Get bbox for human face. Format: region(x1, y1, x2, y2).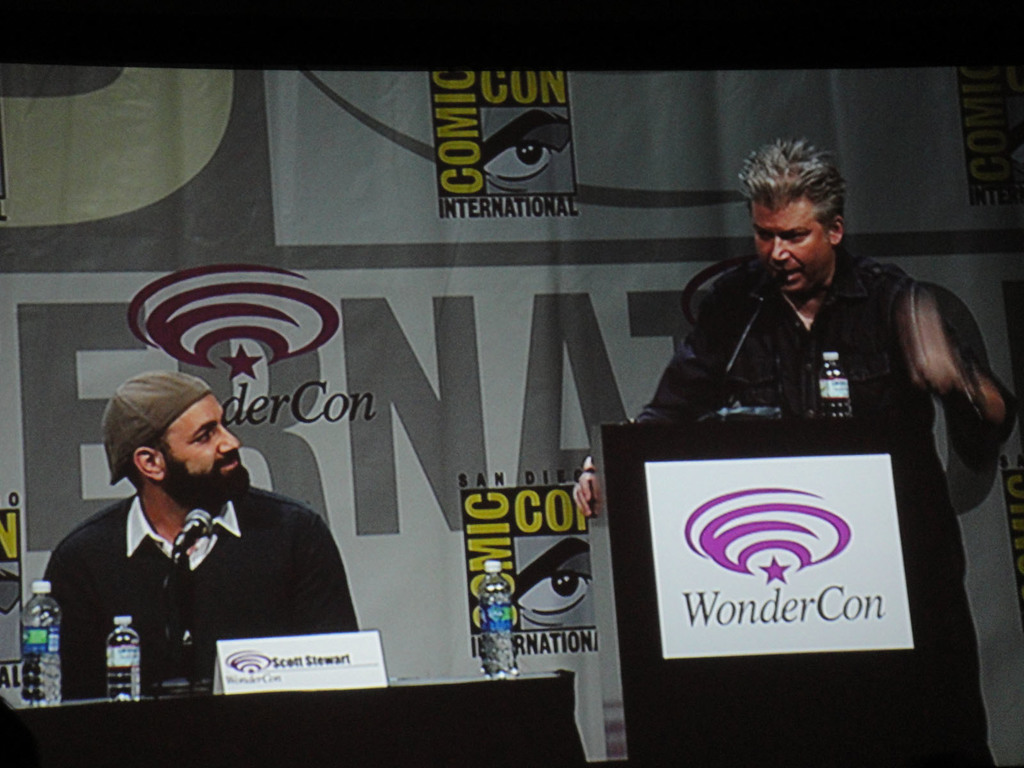
region(753, 205, 833, 286).
